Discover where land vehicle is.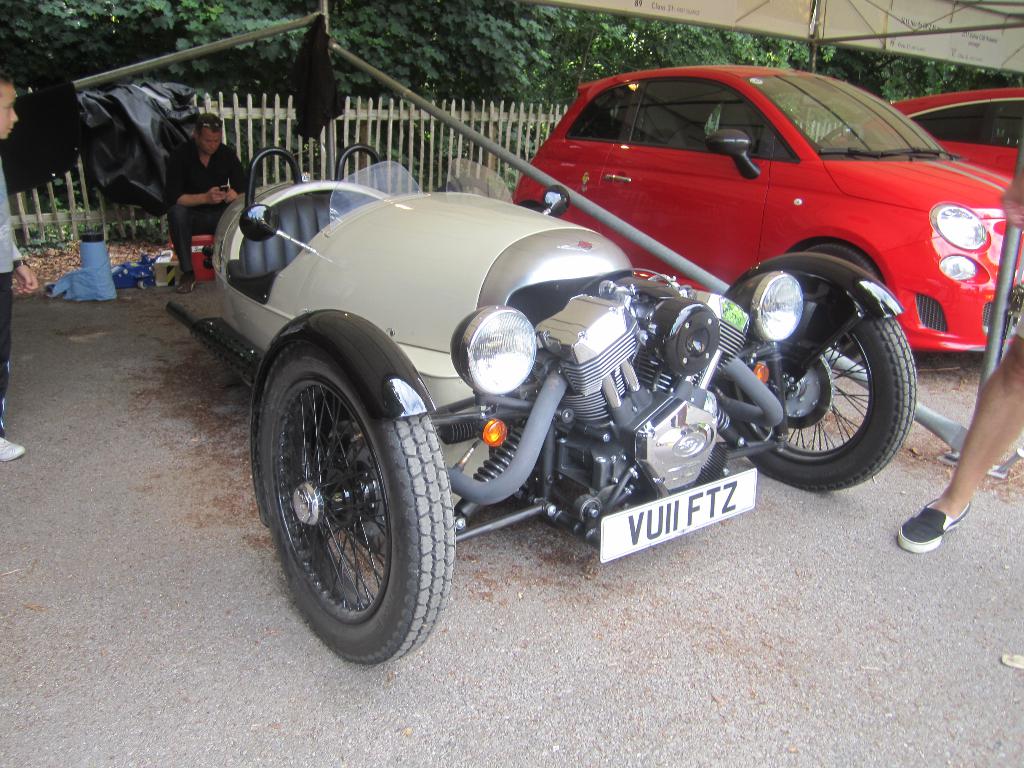
Discovered at <bbox>165, 141, 922, 672</bbox>.
